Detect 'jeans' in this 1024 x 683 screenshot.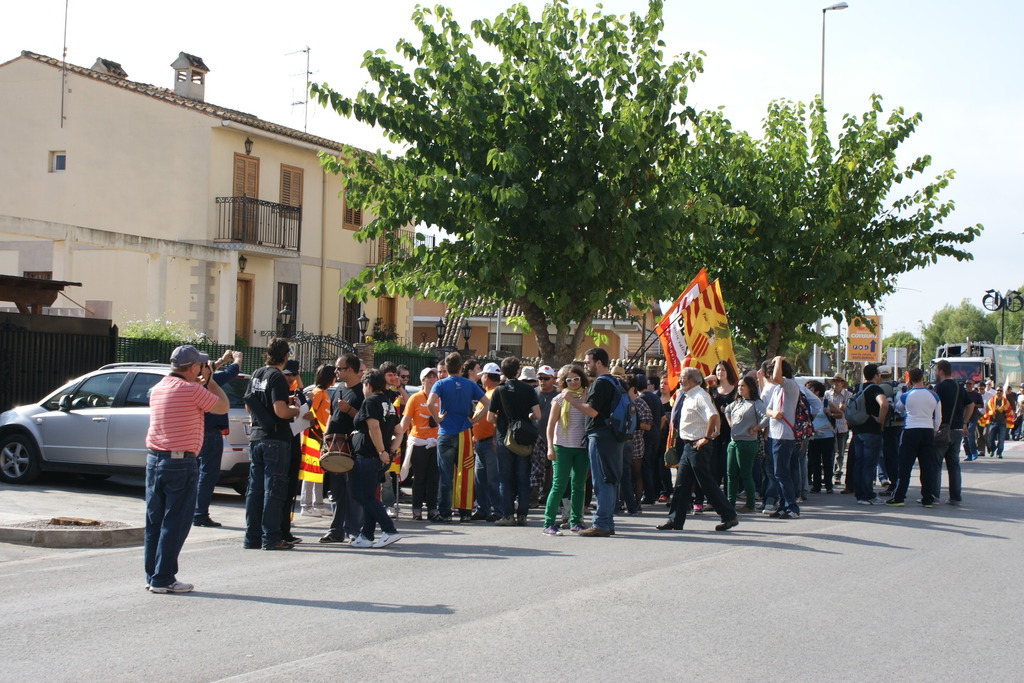
Detection: locate(433, 434, 456, 513).
